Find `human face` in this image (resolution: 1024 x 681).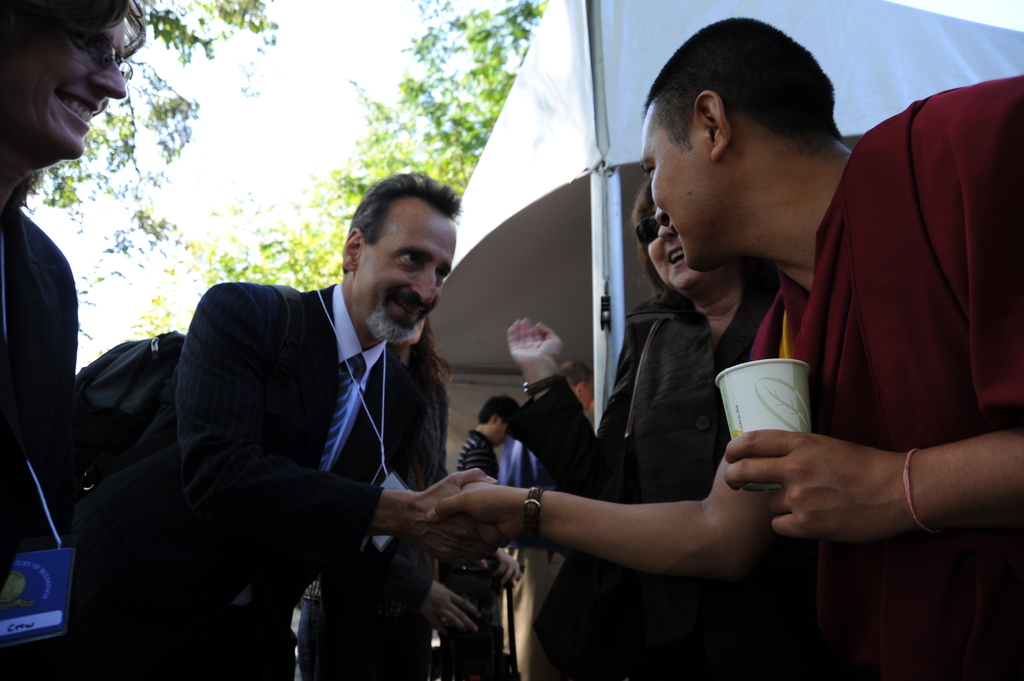
box=[356, 195, 456, 333].
